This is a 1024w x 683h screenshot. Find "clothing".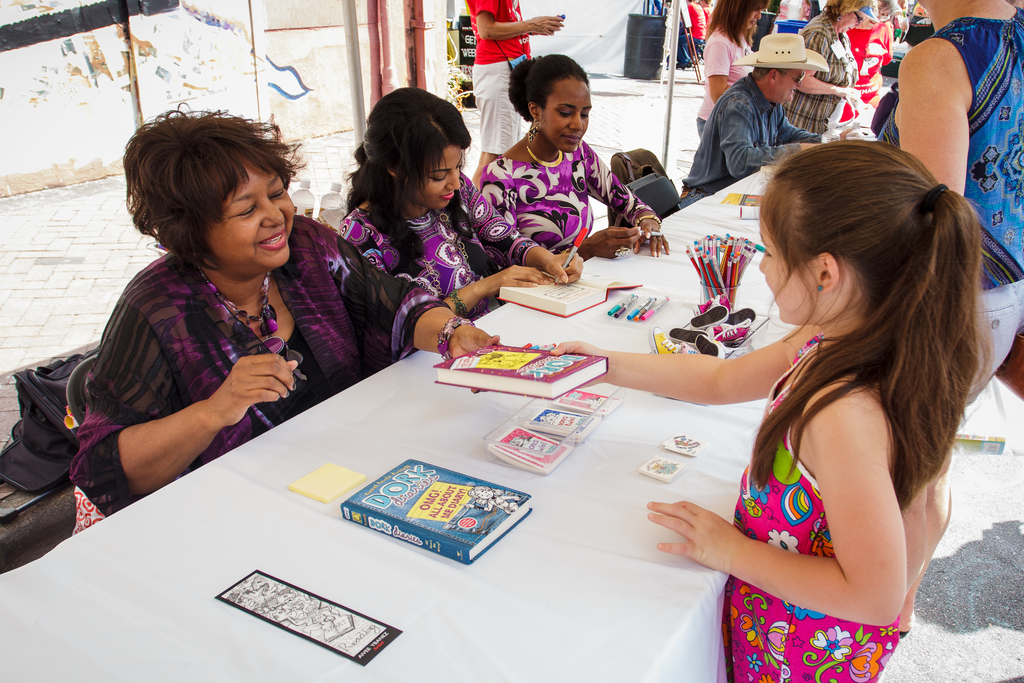
Bounding box: crop(682, 317, 959, 645).
